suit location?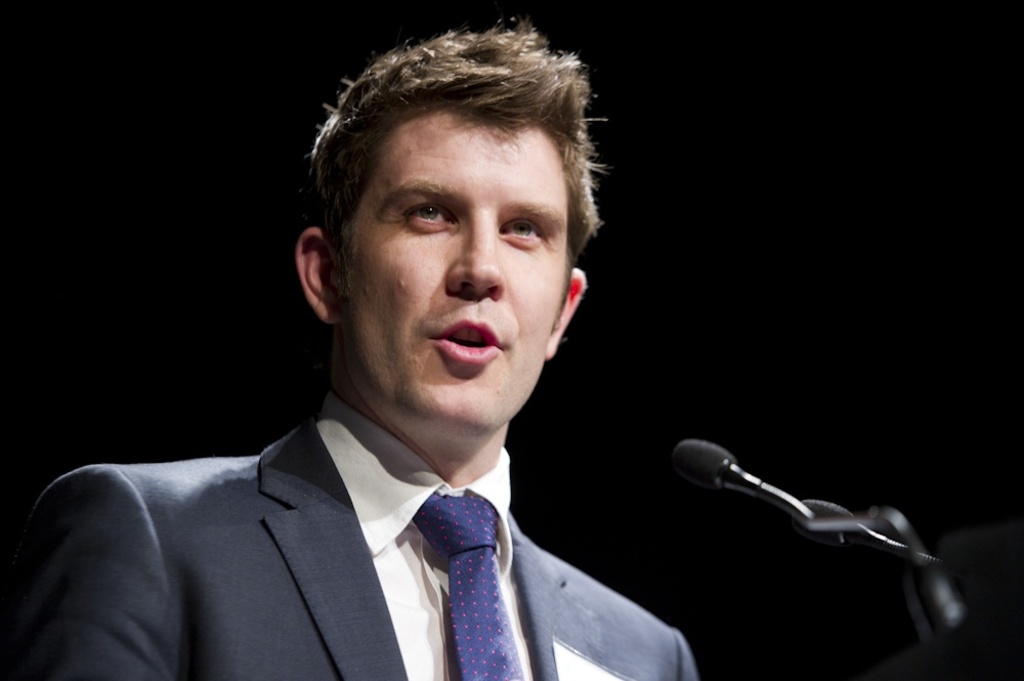
bbox=(19, 338, 702, 673)
